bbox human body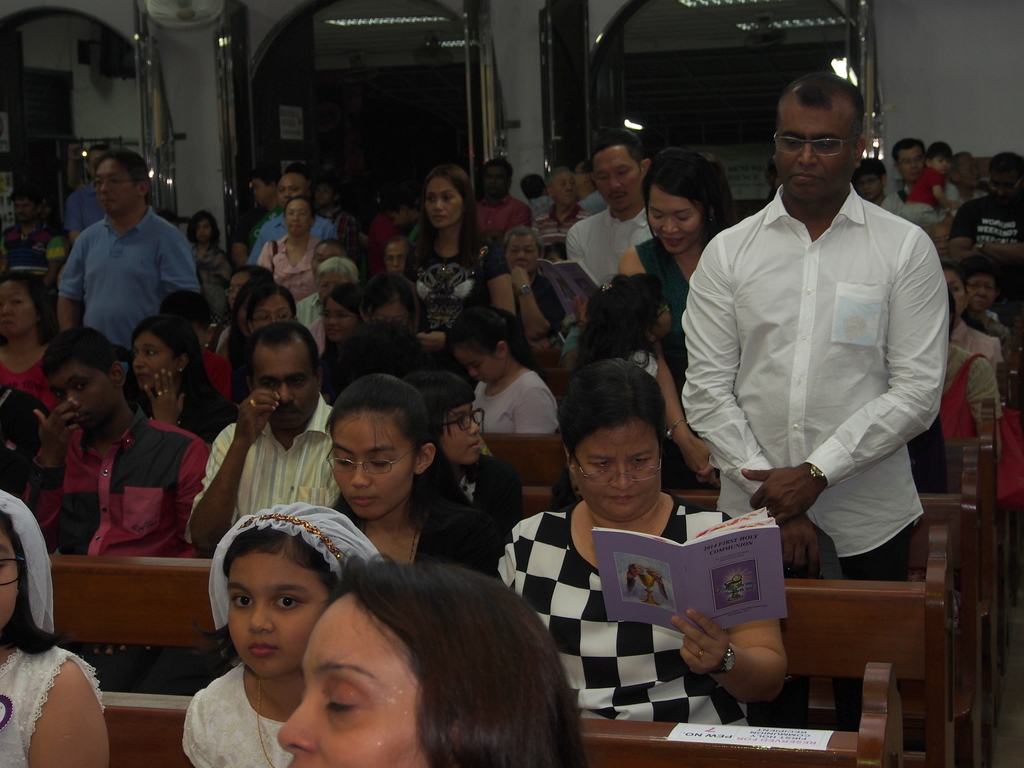
<bbox>63, 140, 206, 342</bbox>
